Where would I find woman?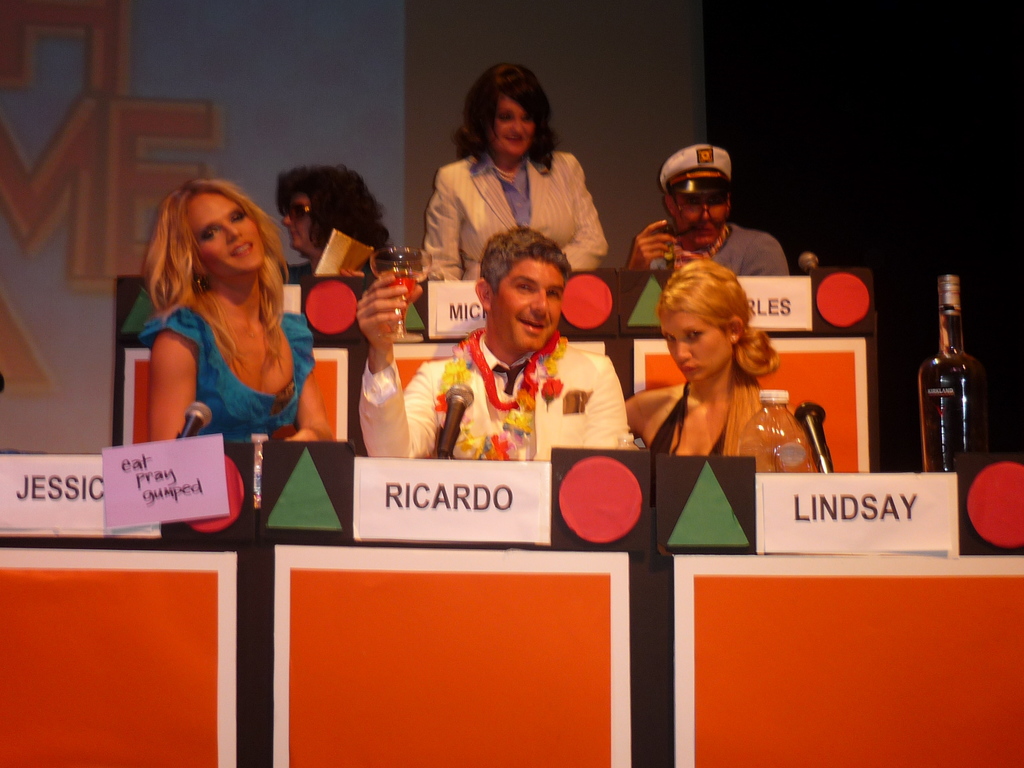
At box=[276, 160, 393, 452].
